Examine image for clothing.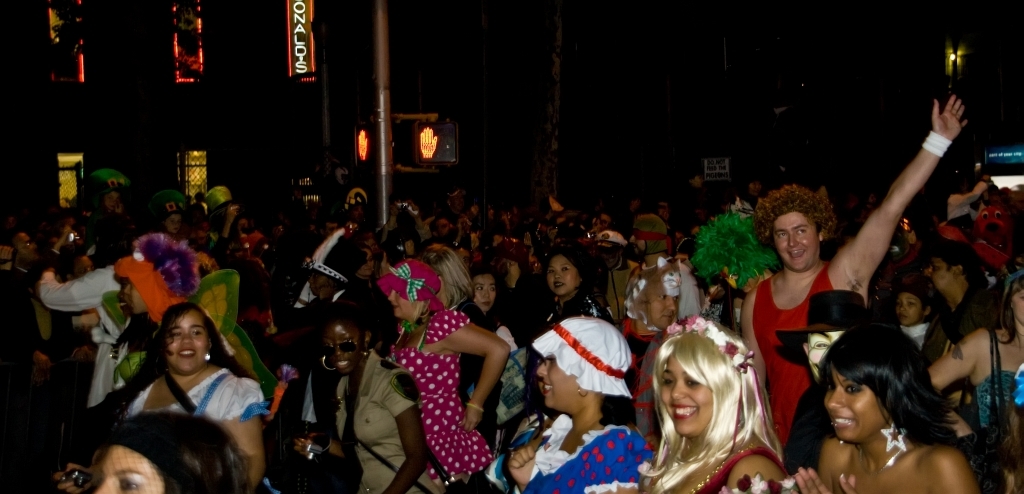
Examination result: (337, 339, 435, 493).
